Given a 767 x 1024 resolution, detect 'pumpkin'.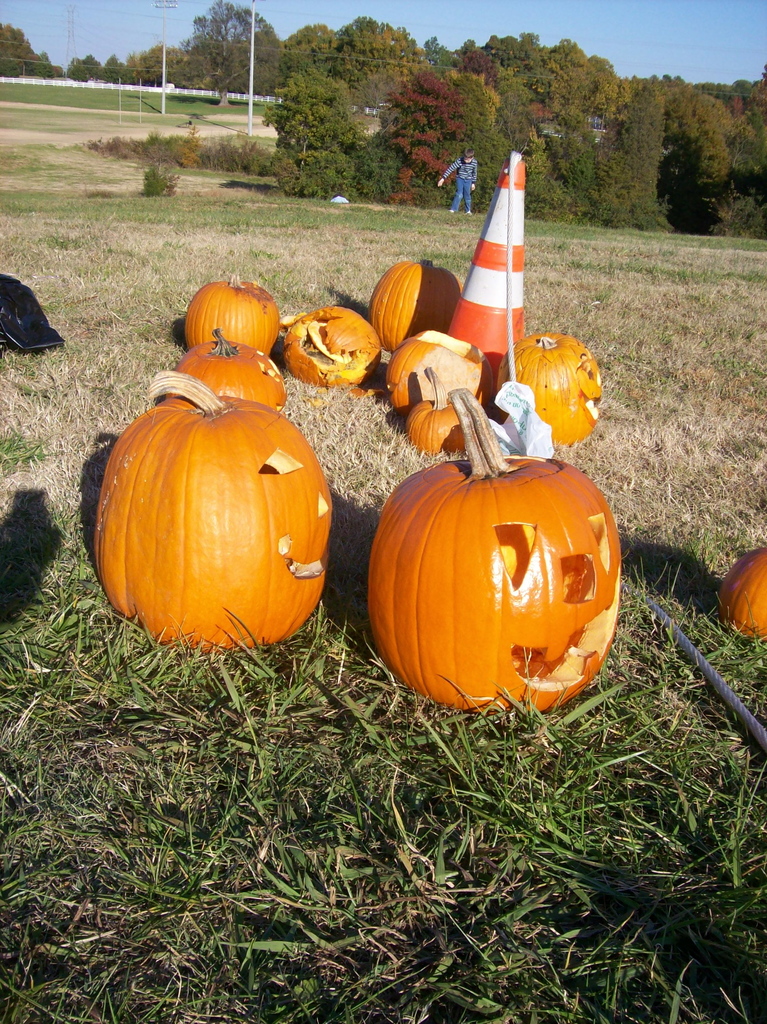
BBox(383, 328, 486, 406).
